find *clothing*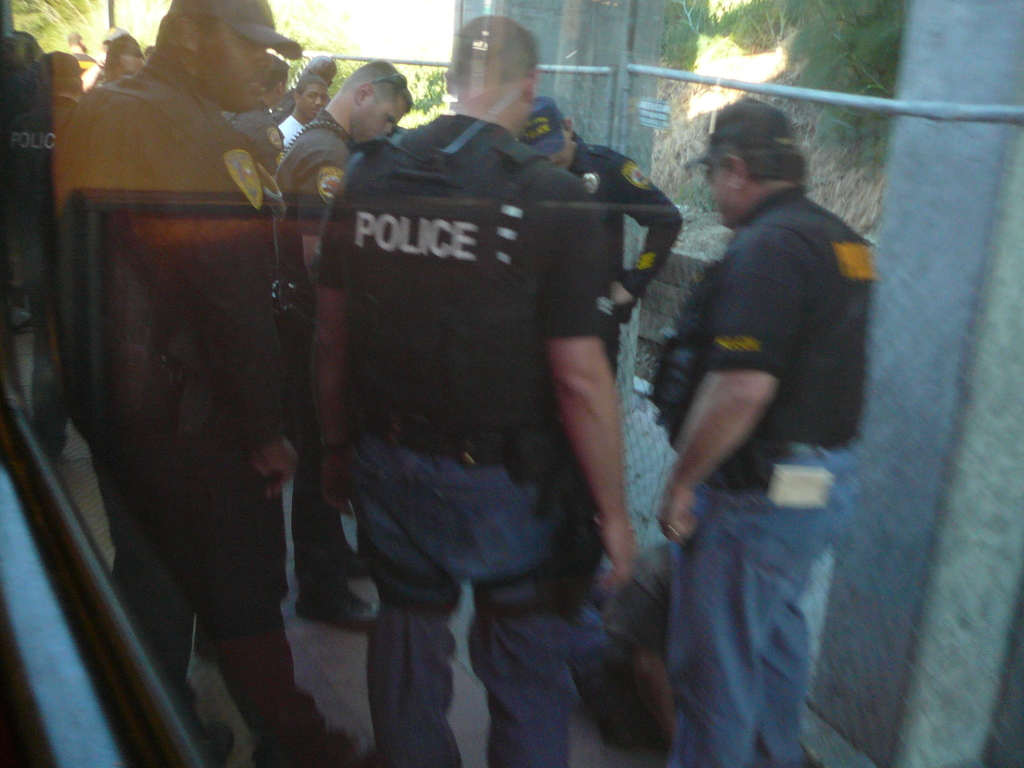
562,131,680,367
